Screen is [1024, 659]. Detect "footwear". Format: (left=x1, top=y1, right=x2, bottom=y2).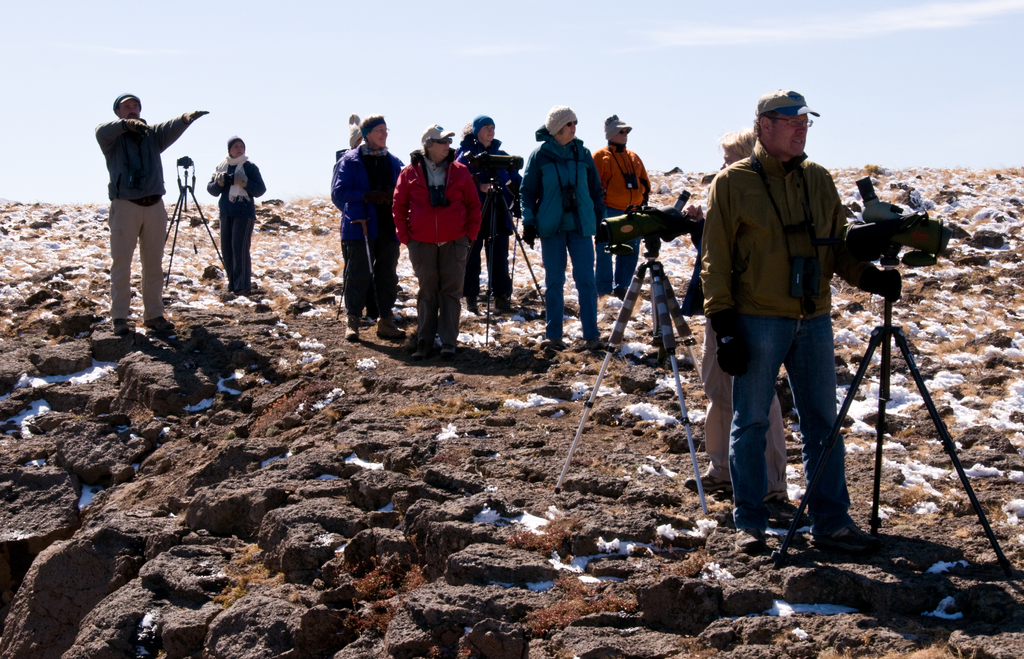
(left=556, top=340, right=568, bottom=349).
